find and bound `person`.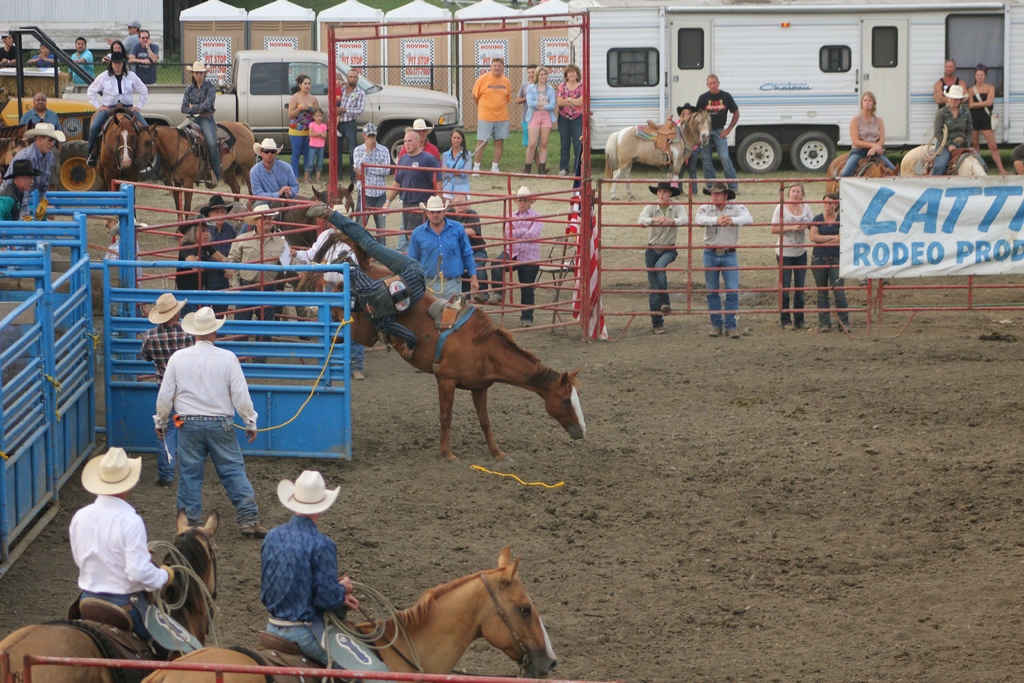
Bound: bbox=[965, 64, 1015, 179].
